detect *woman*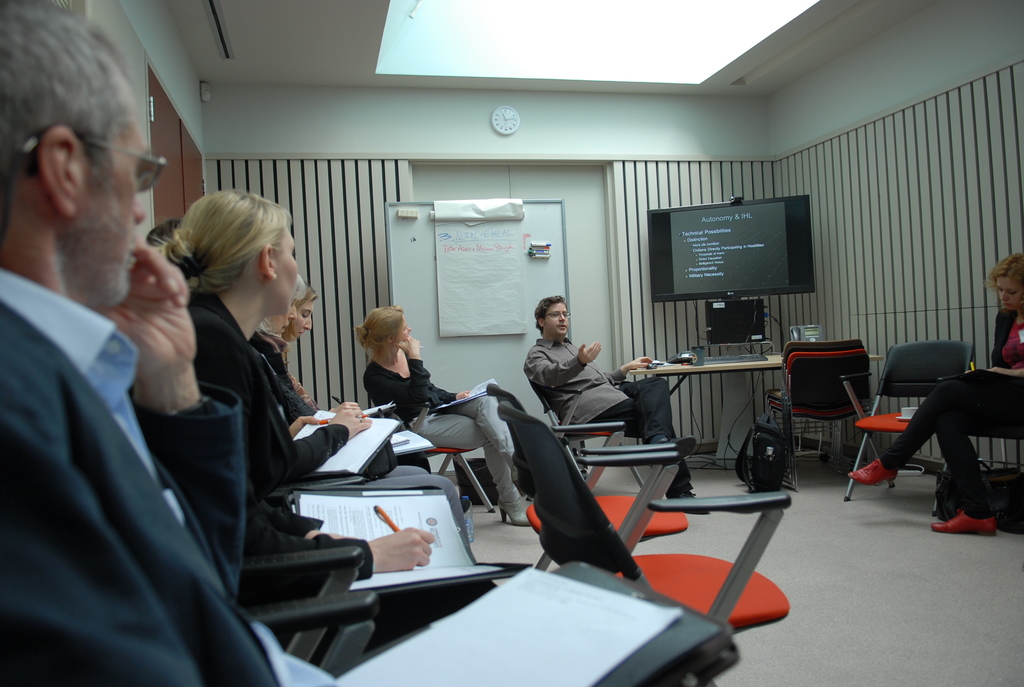
BBox(849, 251, 1023, 537)
